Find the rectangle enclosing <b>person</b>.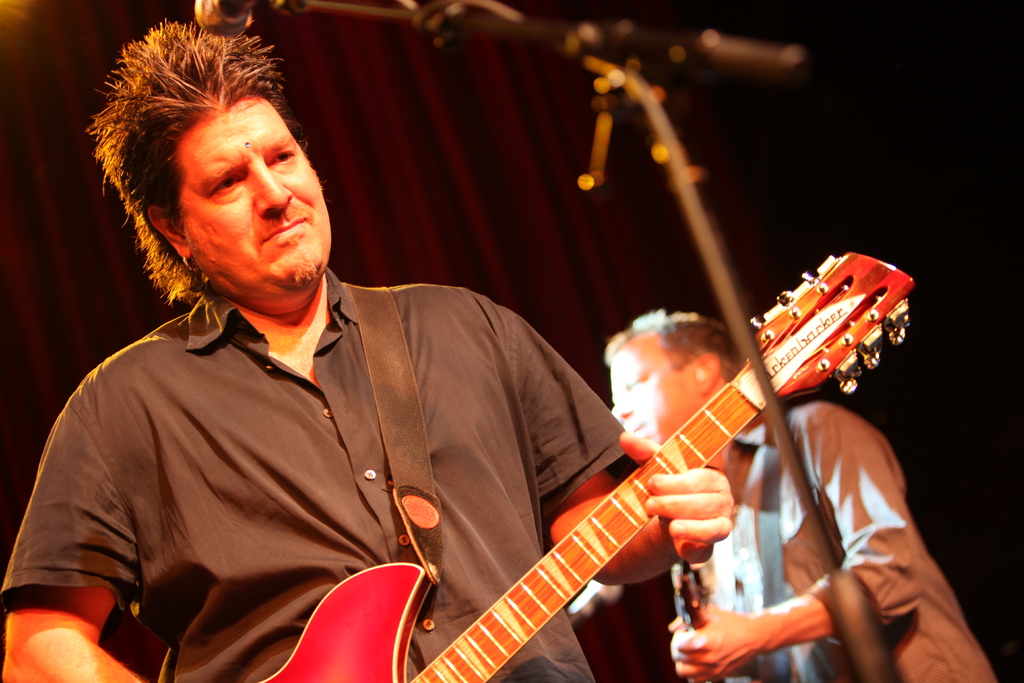
region(604, 311, 996, 682).
